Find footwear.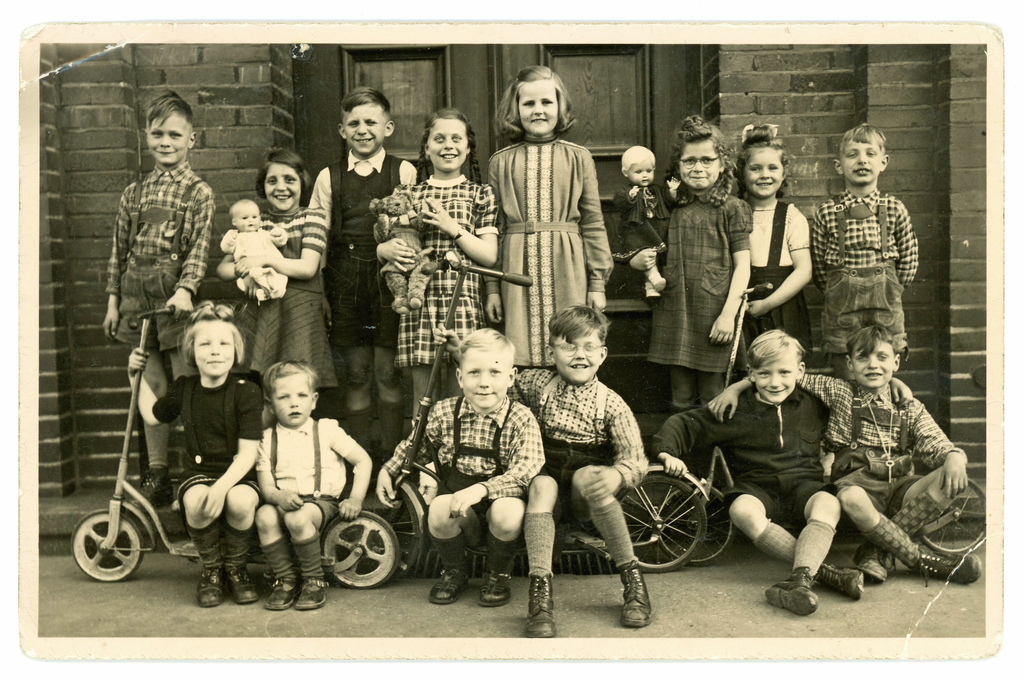
[x1=764, y1=566, x2=818, y2=618].
